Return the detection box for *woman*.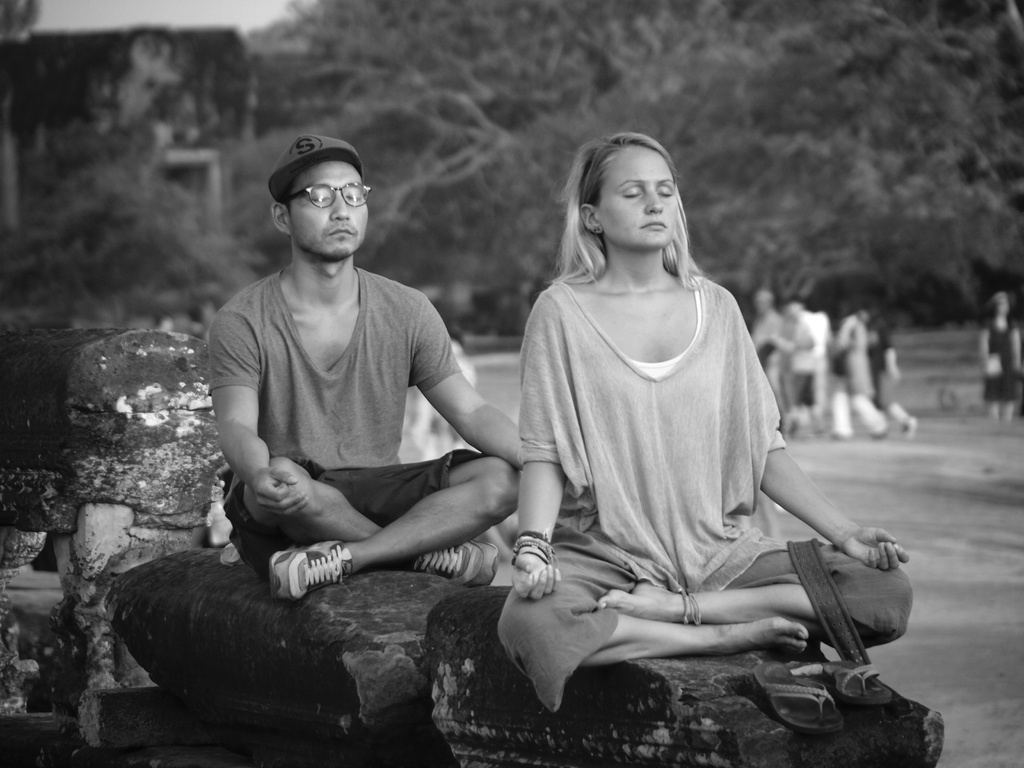
479 104 867 744.
